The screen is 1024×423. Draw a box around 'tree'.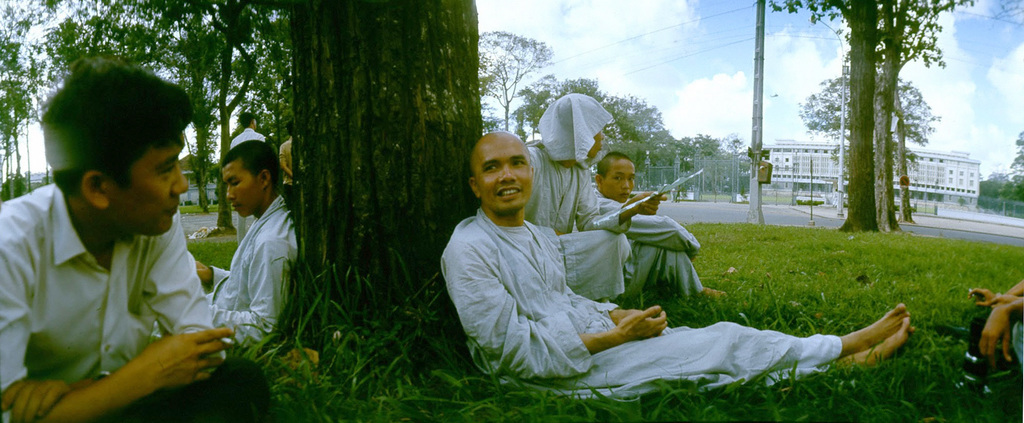
262:0:484:382.
